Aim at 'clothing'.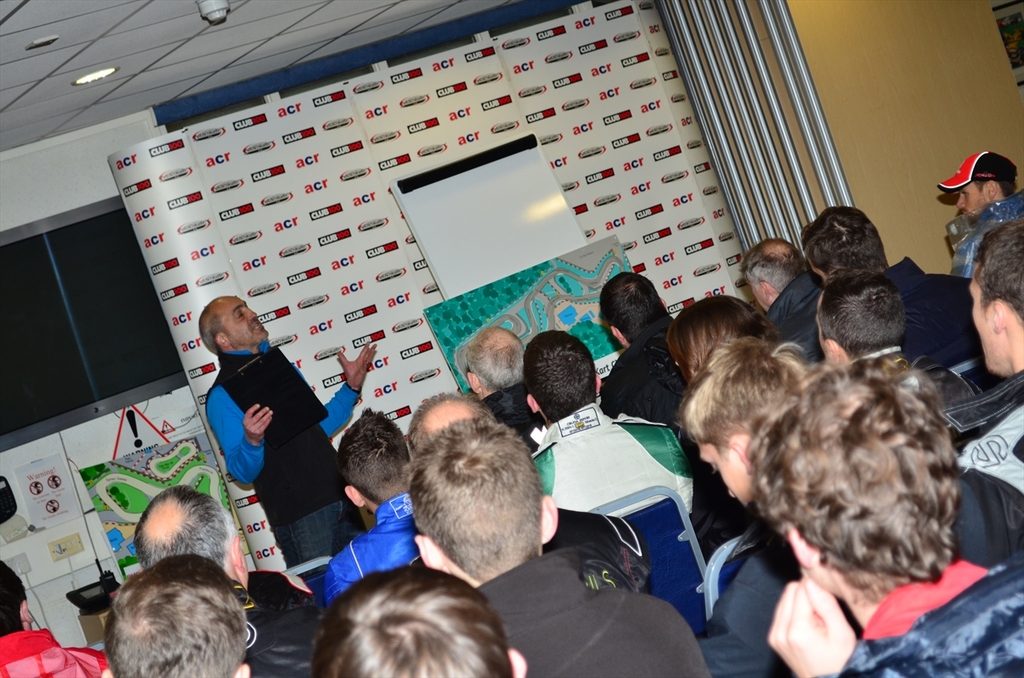
Aimed at detection(760, 268, 832, 364).
